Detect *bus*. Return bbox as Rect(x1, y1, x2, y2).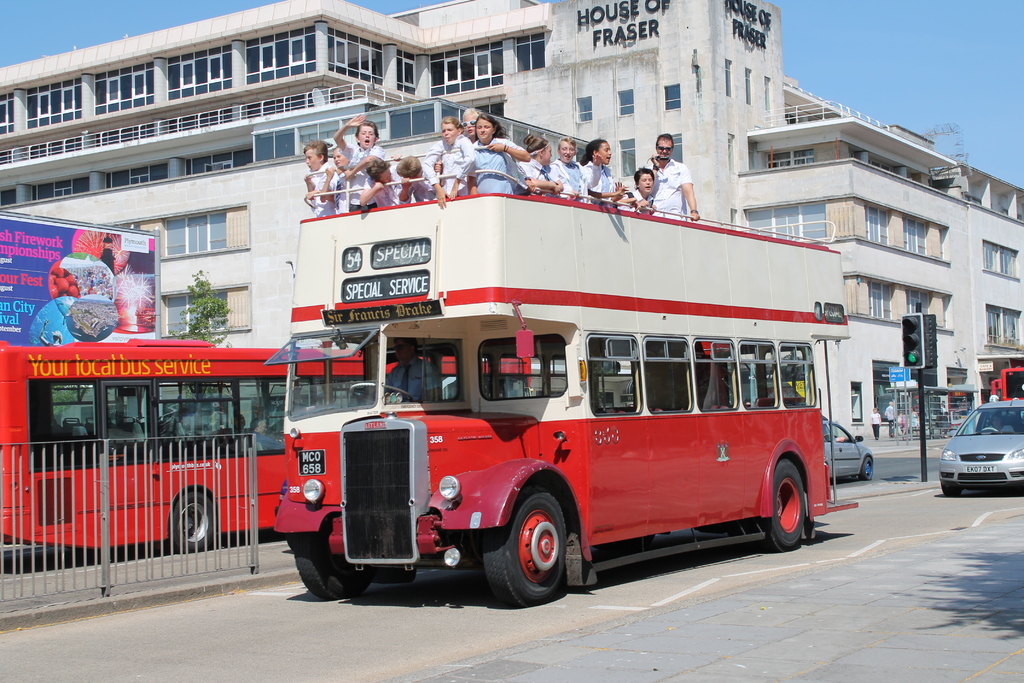
Rect(989, 378, 1002, 404).
